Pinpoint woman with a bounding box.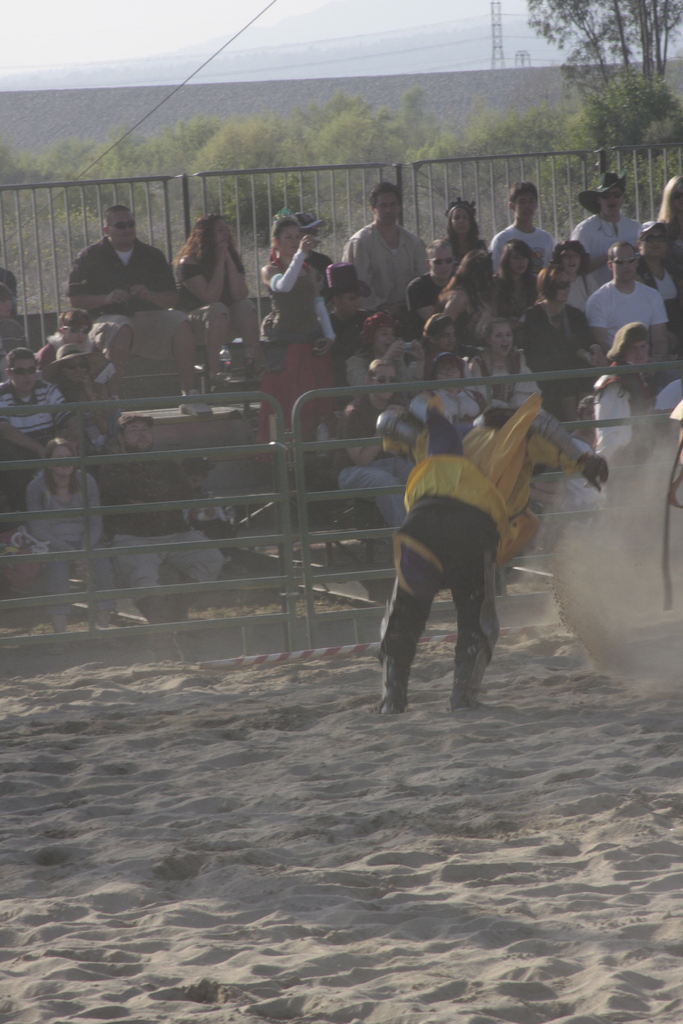
pyautogui.locateOnScreen(248, 206, 339, 477).
